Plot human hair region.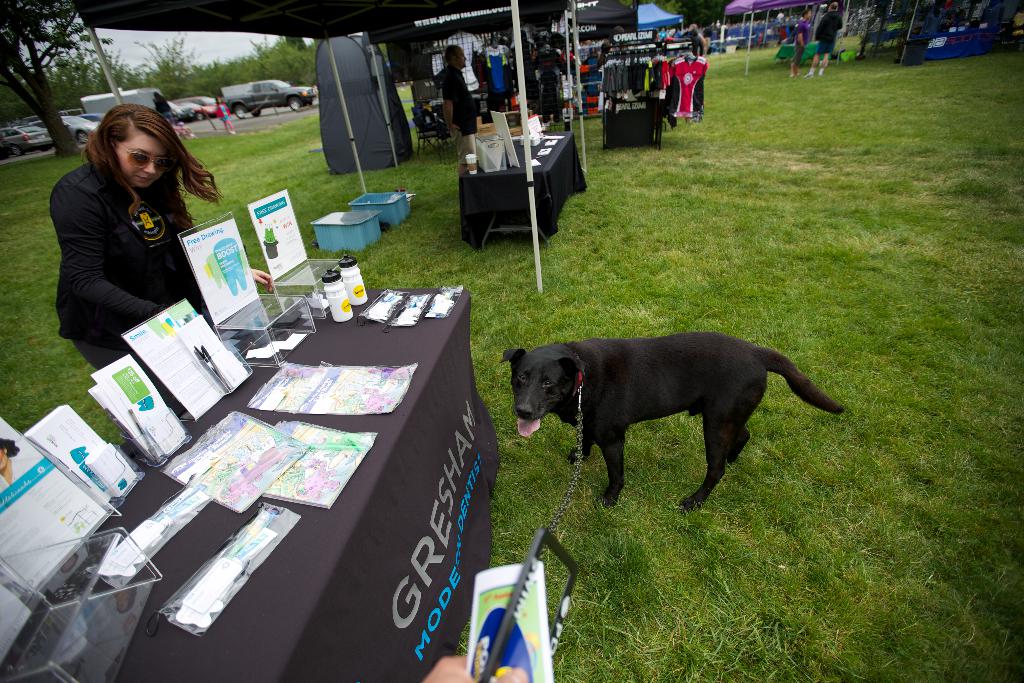
Plotted at x1=86, y1=91, x2=226, y2=226.
